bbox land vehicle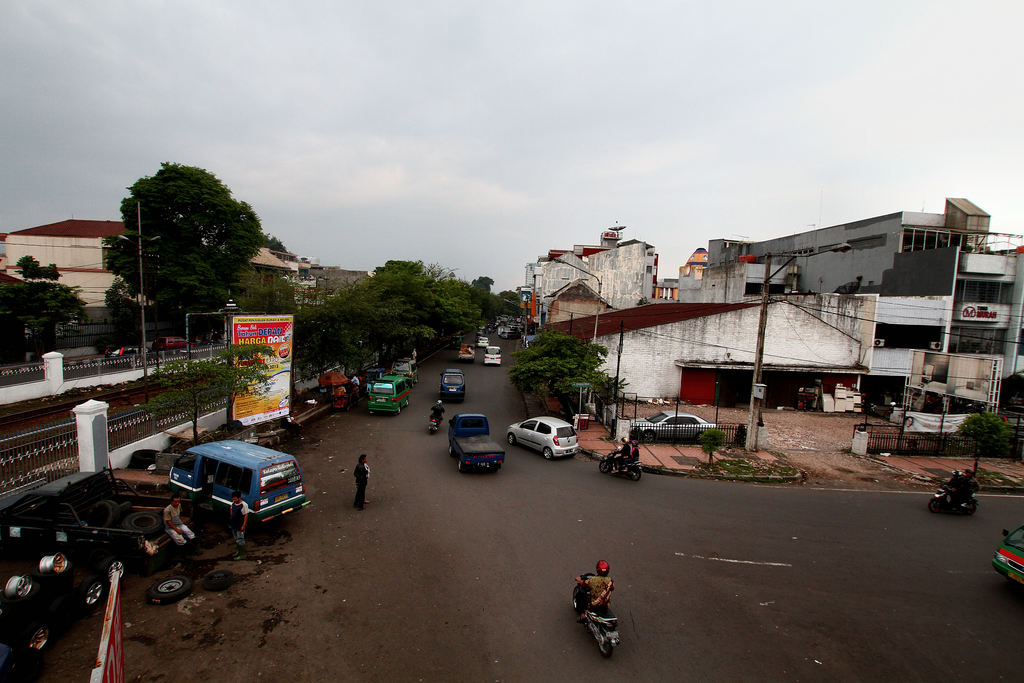
450:334:466:352
